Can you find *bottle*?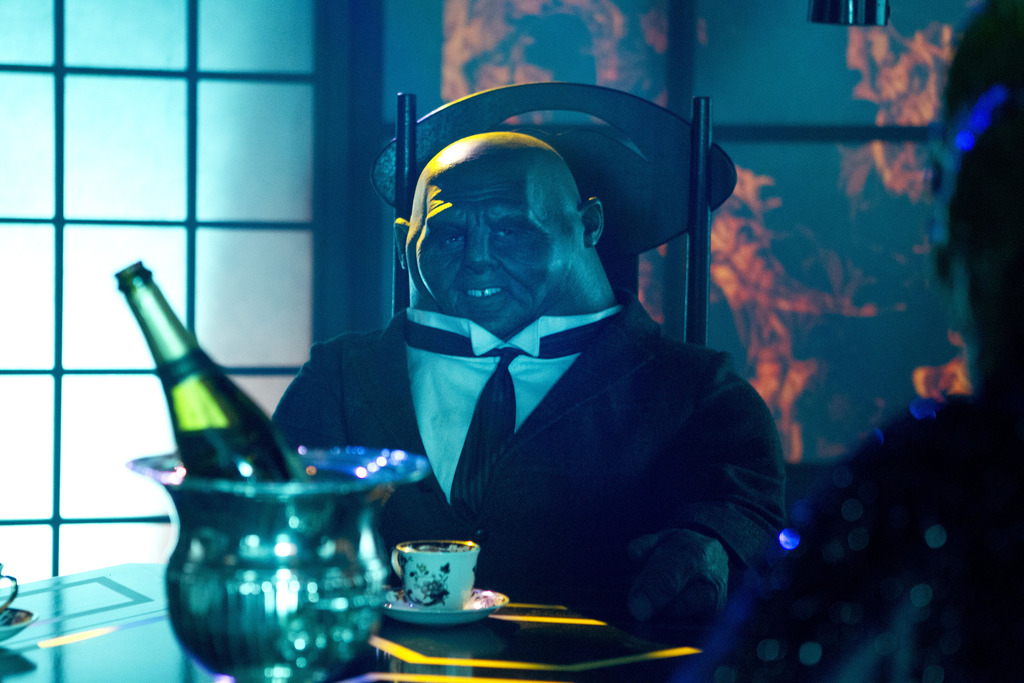
Yes, bounding box: BBox(111, 261, 310, 478).
